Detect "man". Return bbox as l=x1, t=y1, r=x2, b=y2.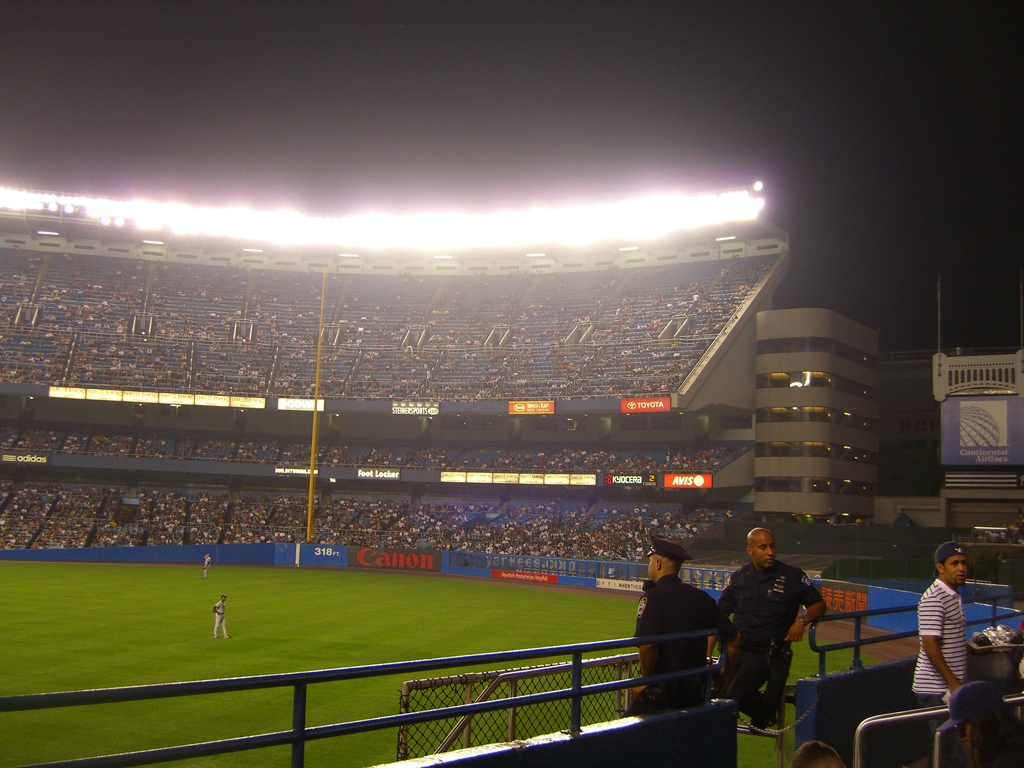
l=704, t=519, r=848, b=733.
